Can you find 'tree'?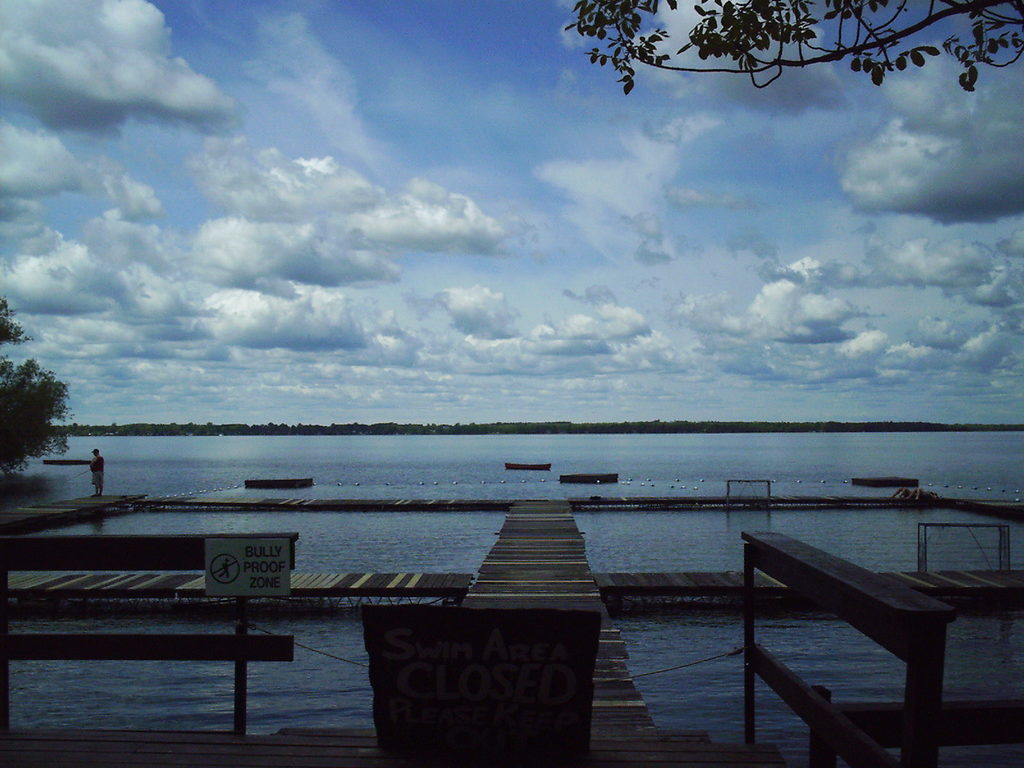
Yes, bounding box: <region>1, 303, 76, 476</region>.
